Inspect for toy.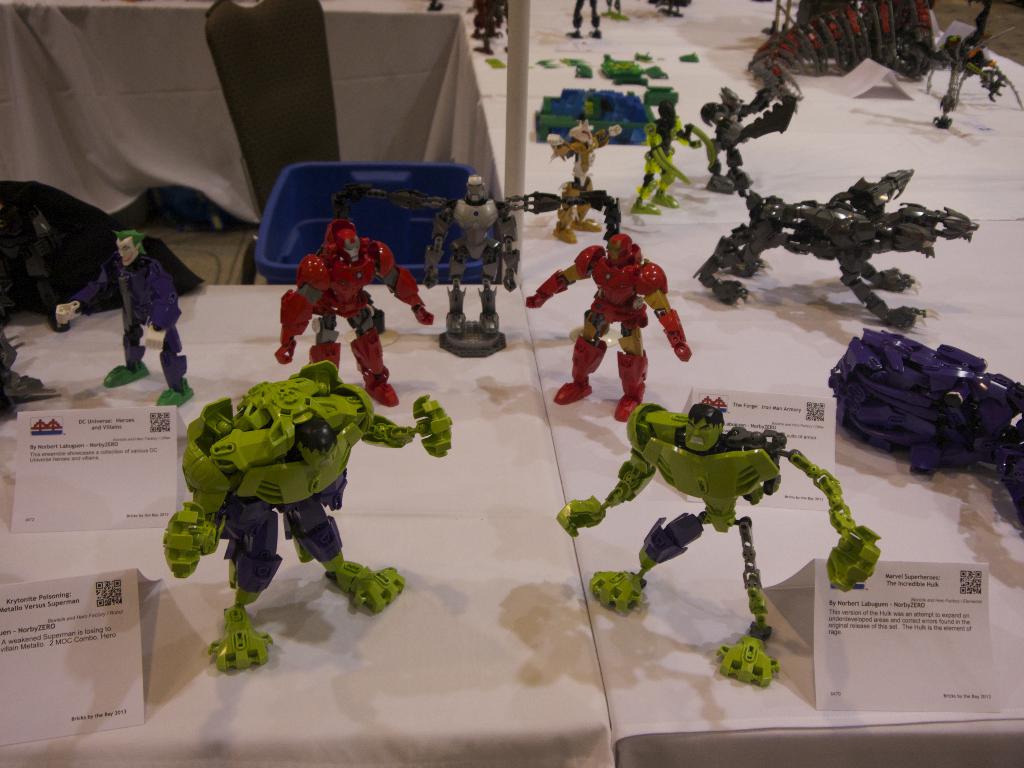
Inspection: 829, 331, 1023, 528.
